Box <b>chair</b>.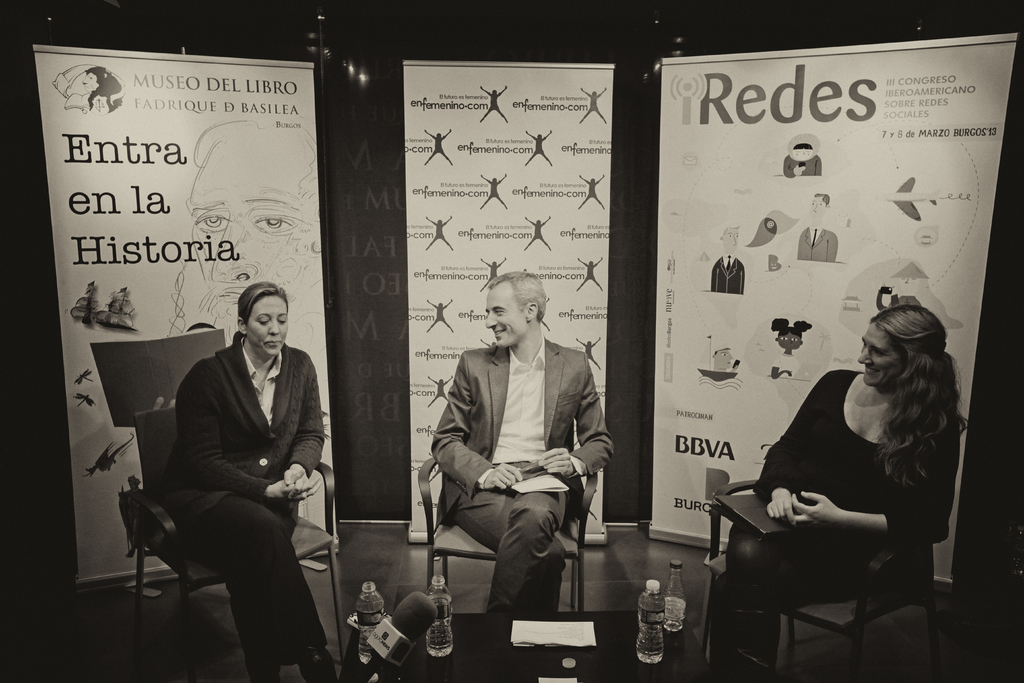
(122, 404, 349, 668).
